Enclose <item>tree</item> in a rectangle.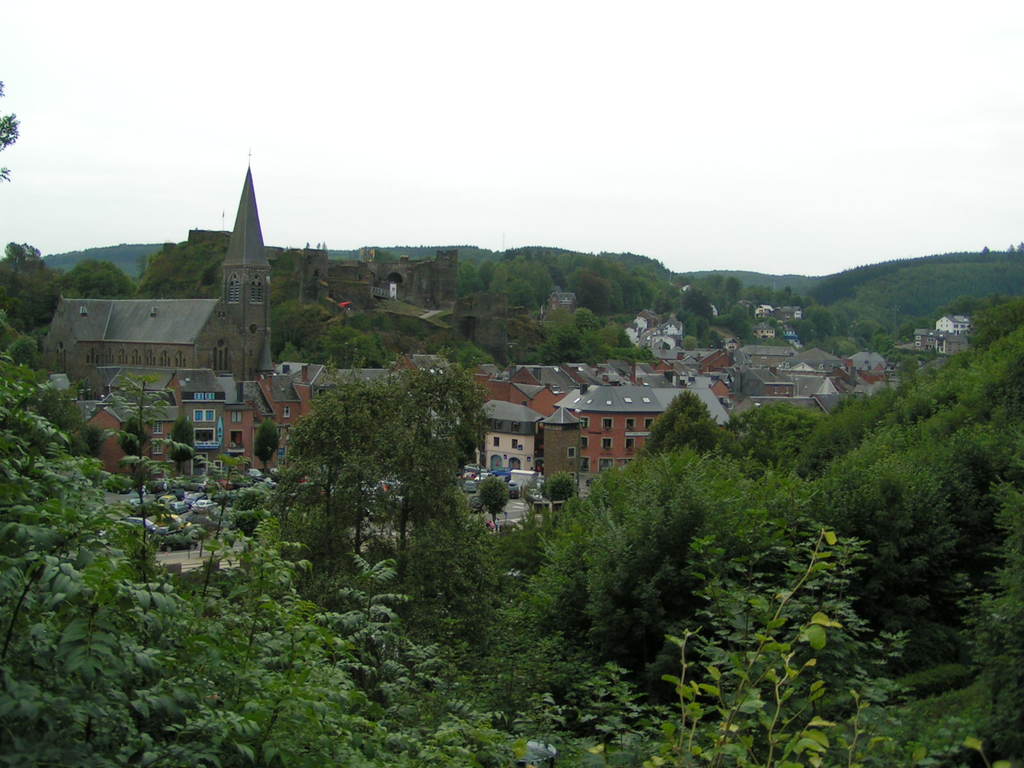
l=252, t=344, r=481, b=548.
